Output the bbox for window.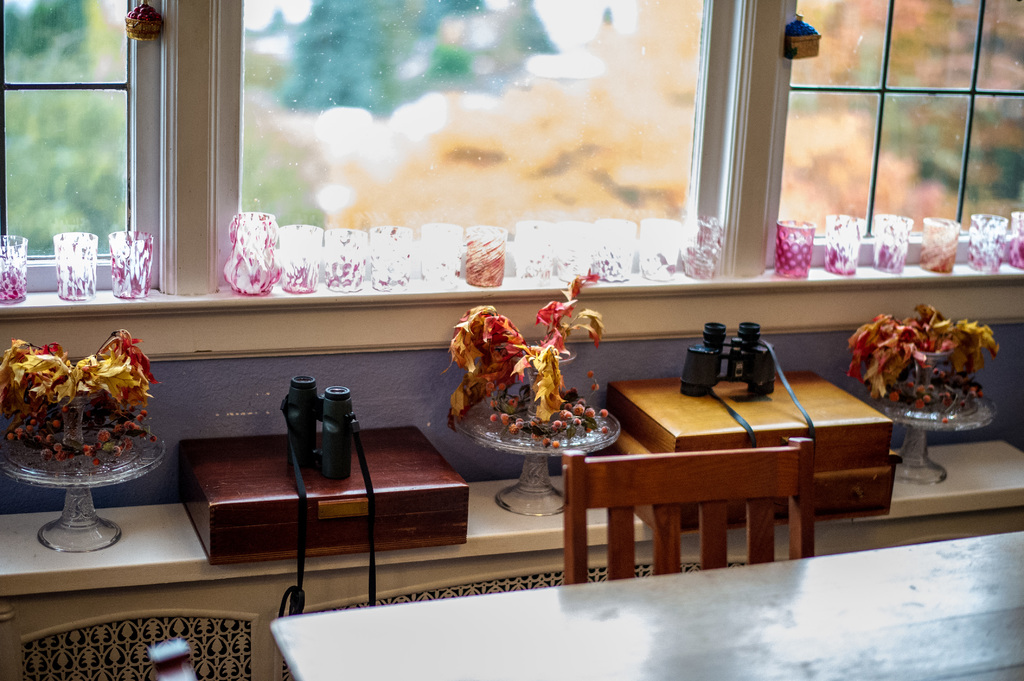
(left=776, top=0, right=1023, bottom=265).
